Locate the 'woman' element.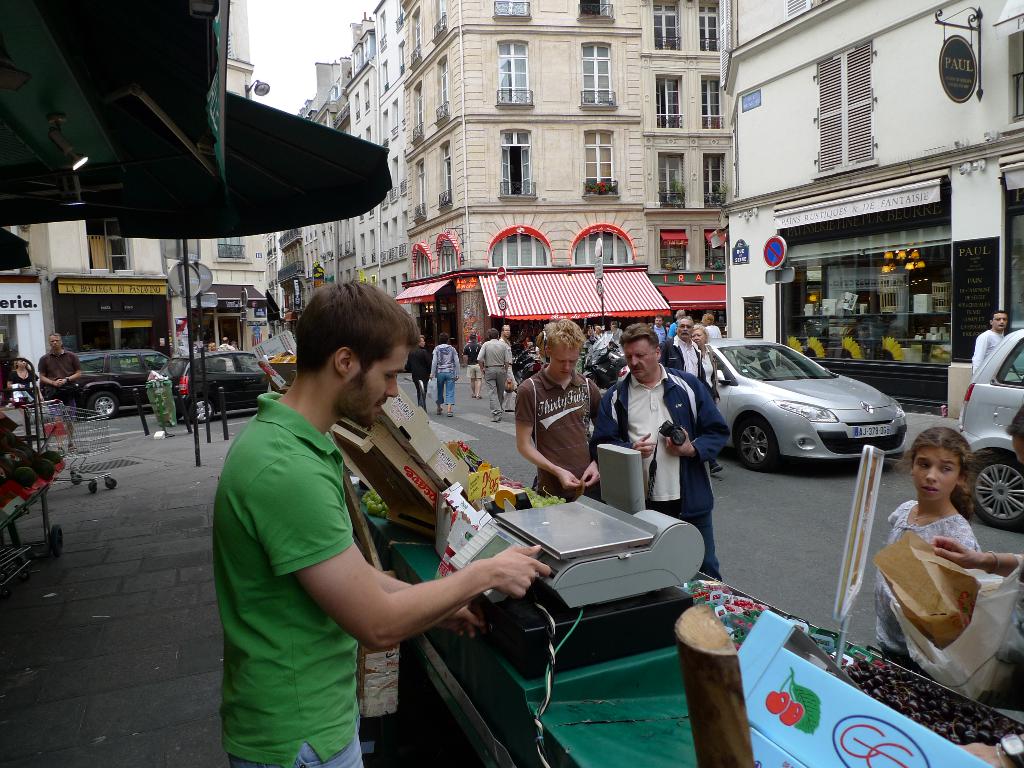
Element bbox: <box>4,348,42,415</box>.
